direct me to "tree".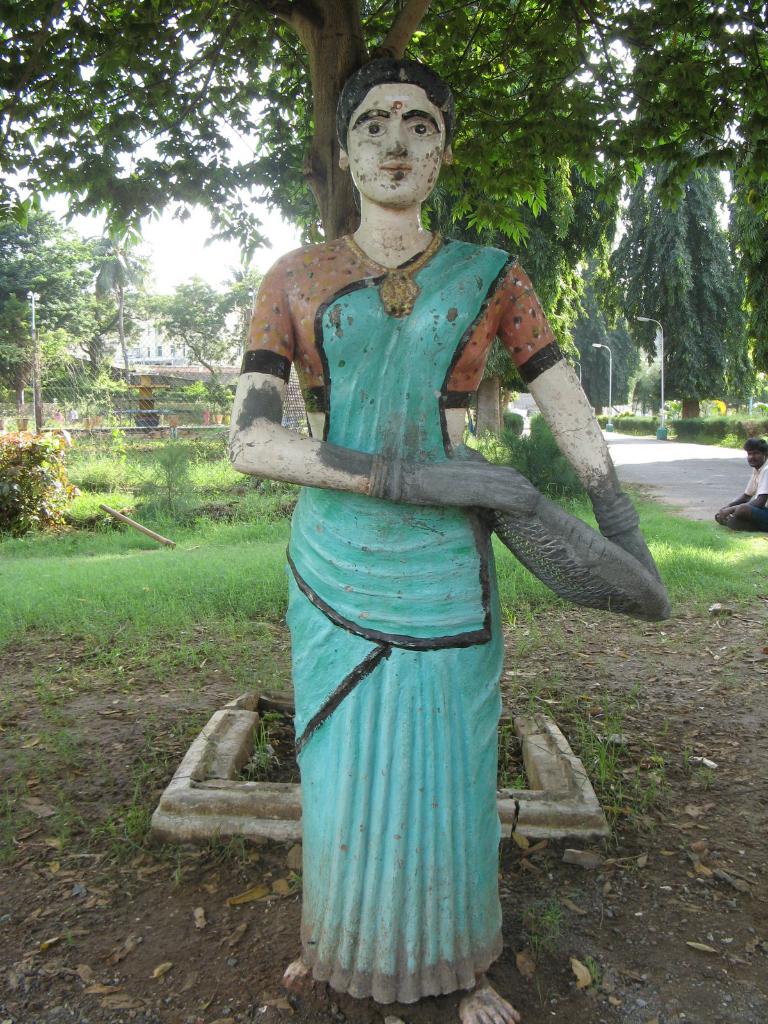
Direction: (0, 0, 767, 244).
